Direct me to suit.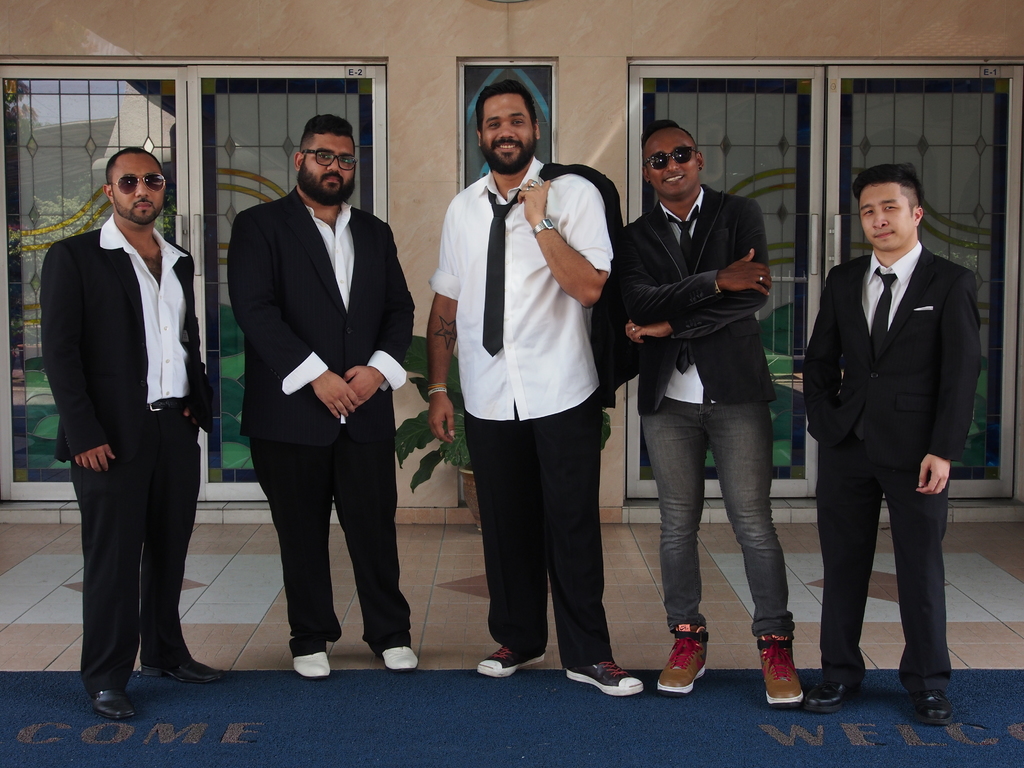
Direction: [44,212,218,700].
